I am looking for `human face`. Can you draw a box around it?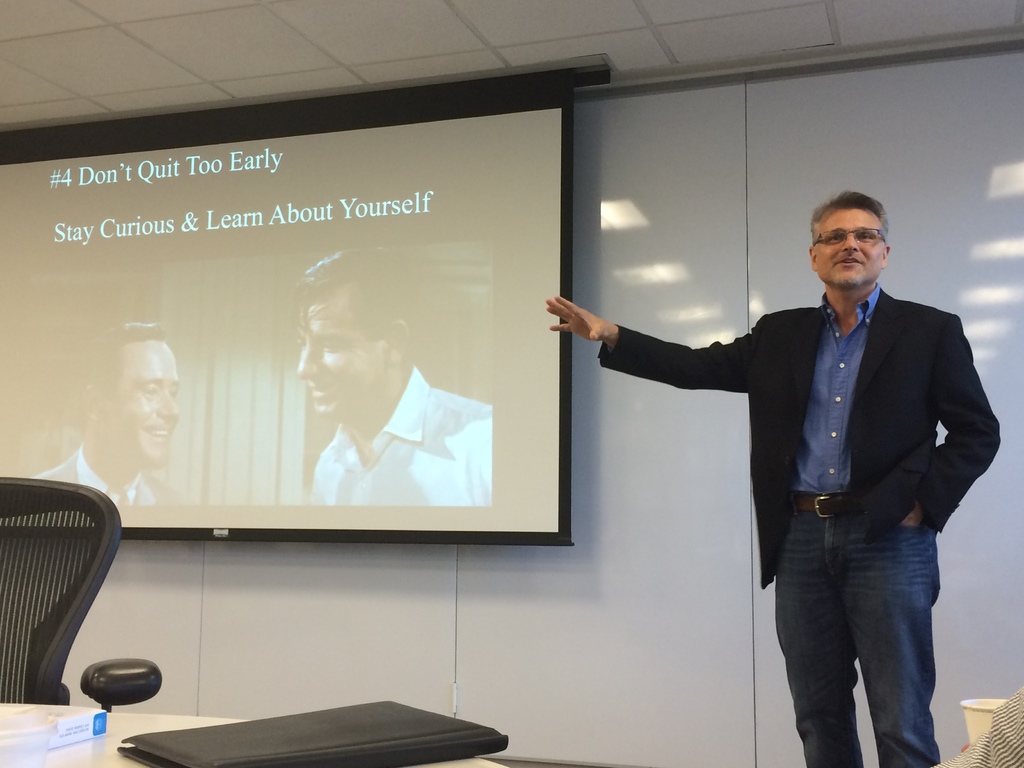
Sure, the bounding box is bbox(305, 287, 385, 419).
